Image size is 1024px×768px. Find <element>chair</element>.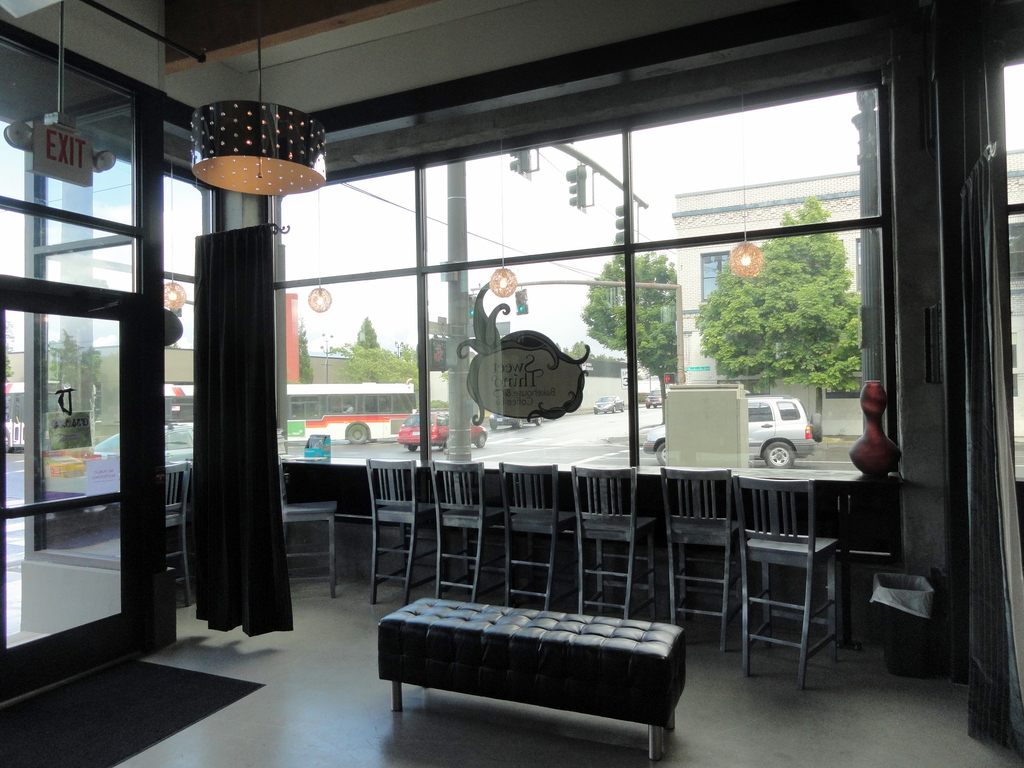
locate(360, 458, 452, 609).
